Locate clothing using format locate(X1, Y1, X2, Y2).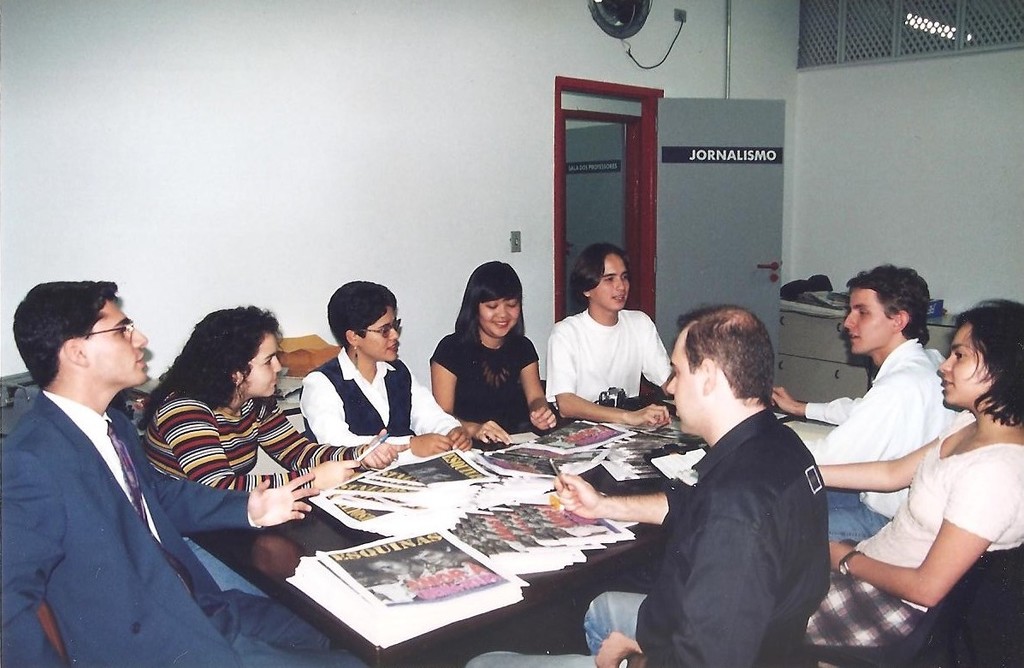
locate(432, 322, 547, 433).
